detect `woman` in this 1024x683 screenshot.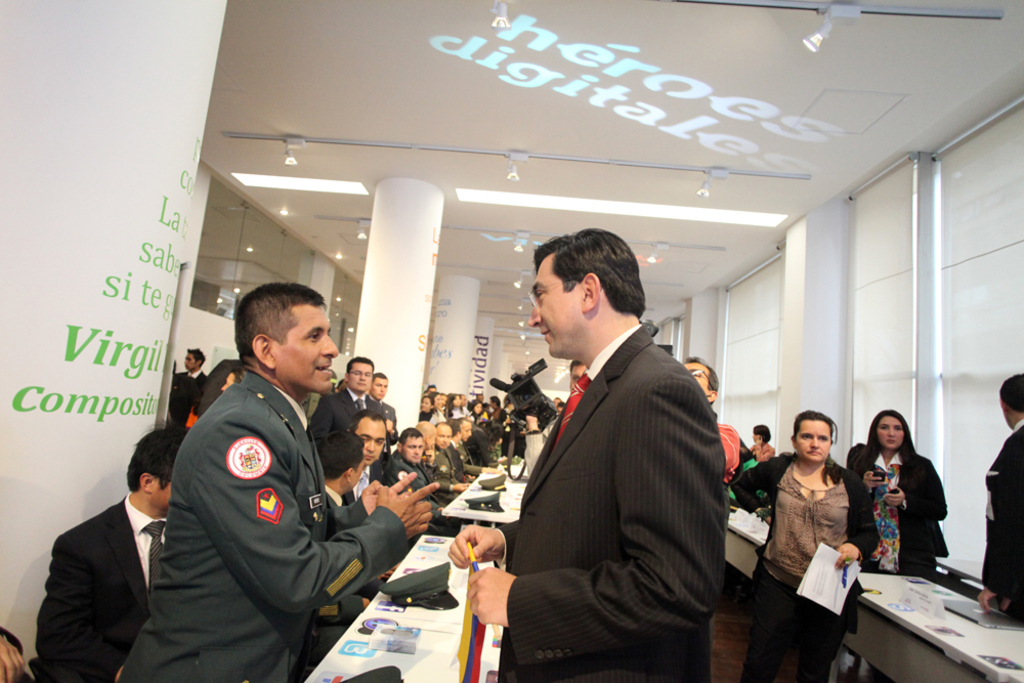
Detection: x1=855, y1=408, x2=956, y2=575.
